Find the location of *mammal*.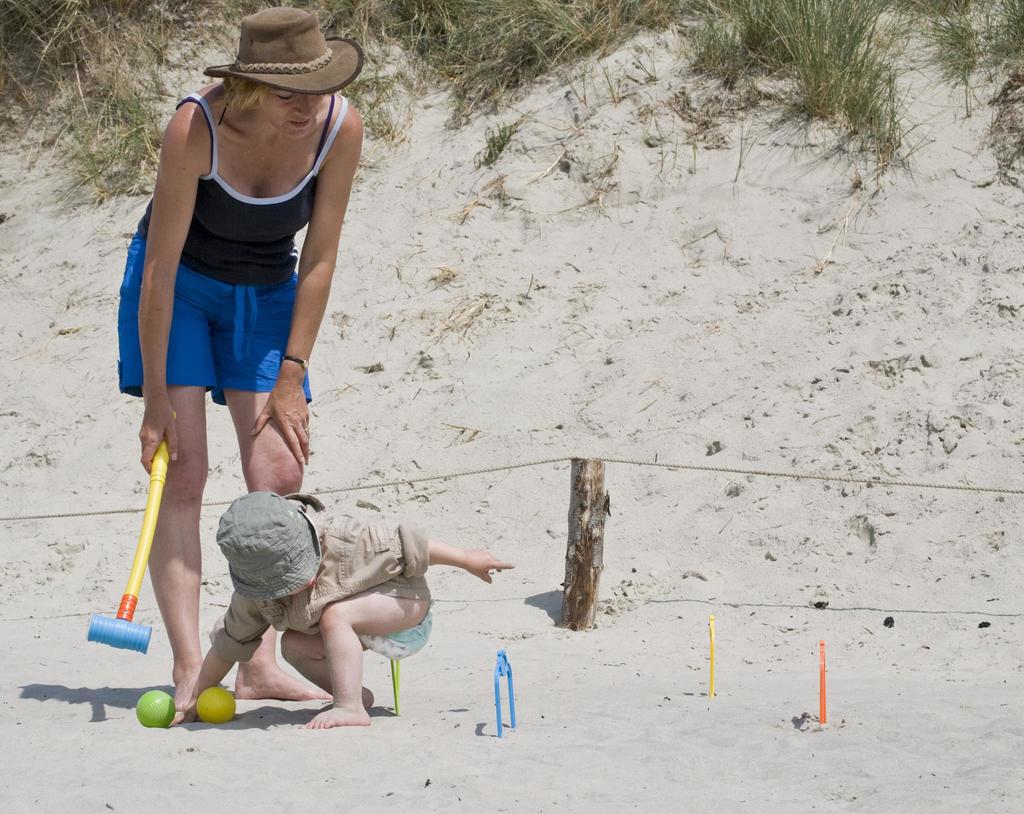
Location: pyautogui.locateOnScreen(160, 485, 499, 713).
